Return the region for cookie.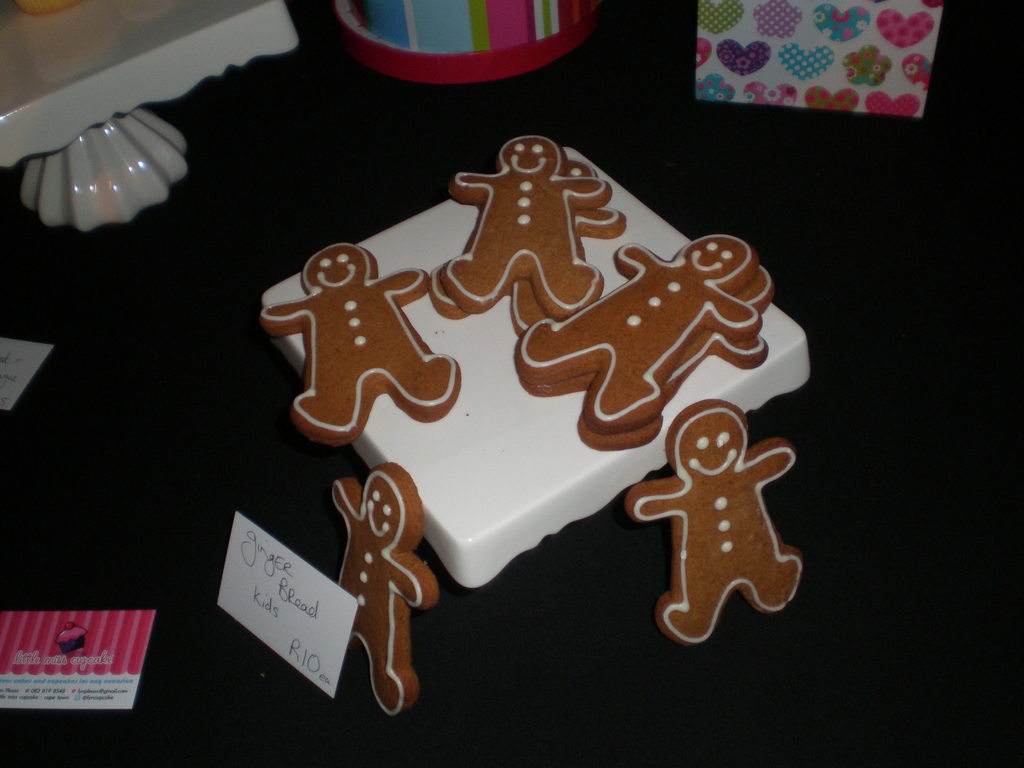
bbox(328, 458, 445, 717).
